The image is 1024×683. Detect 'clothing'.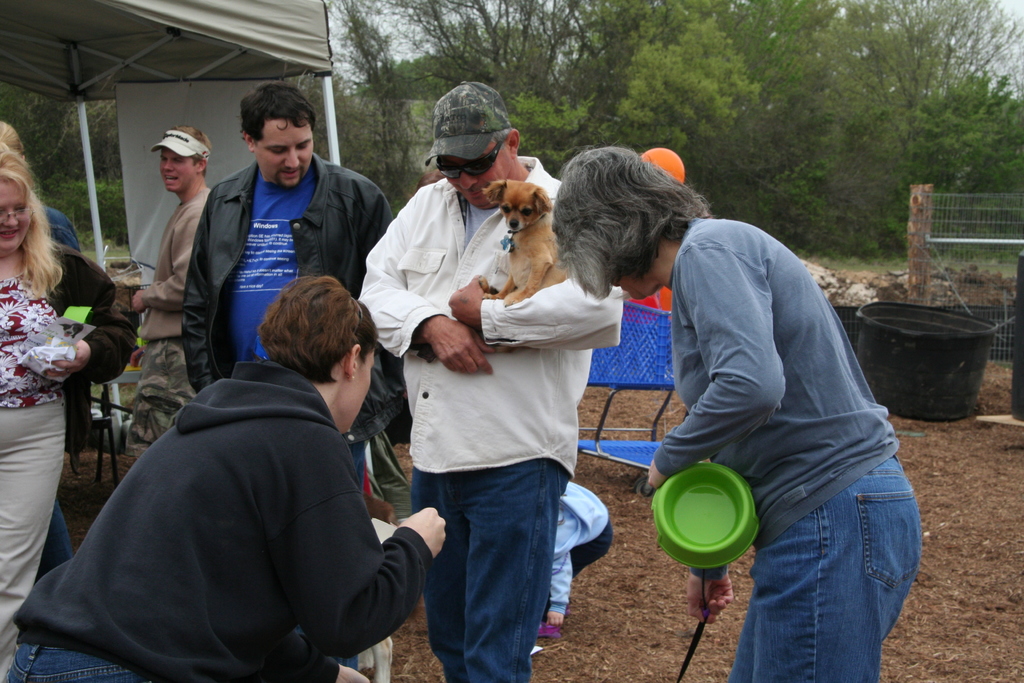
Detection: bbox=(182, 155, 378, 682).
